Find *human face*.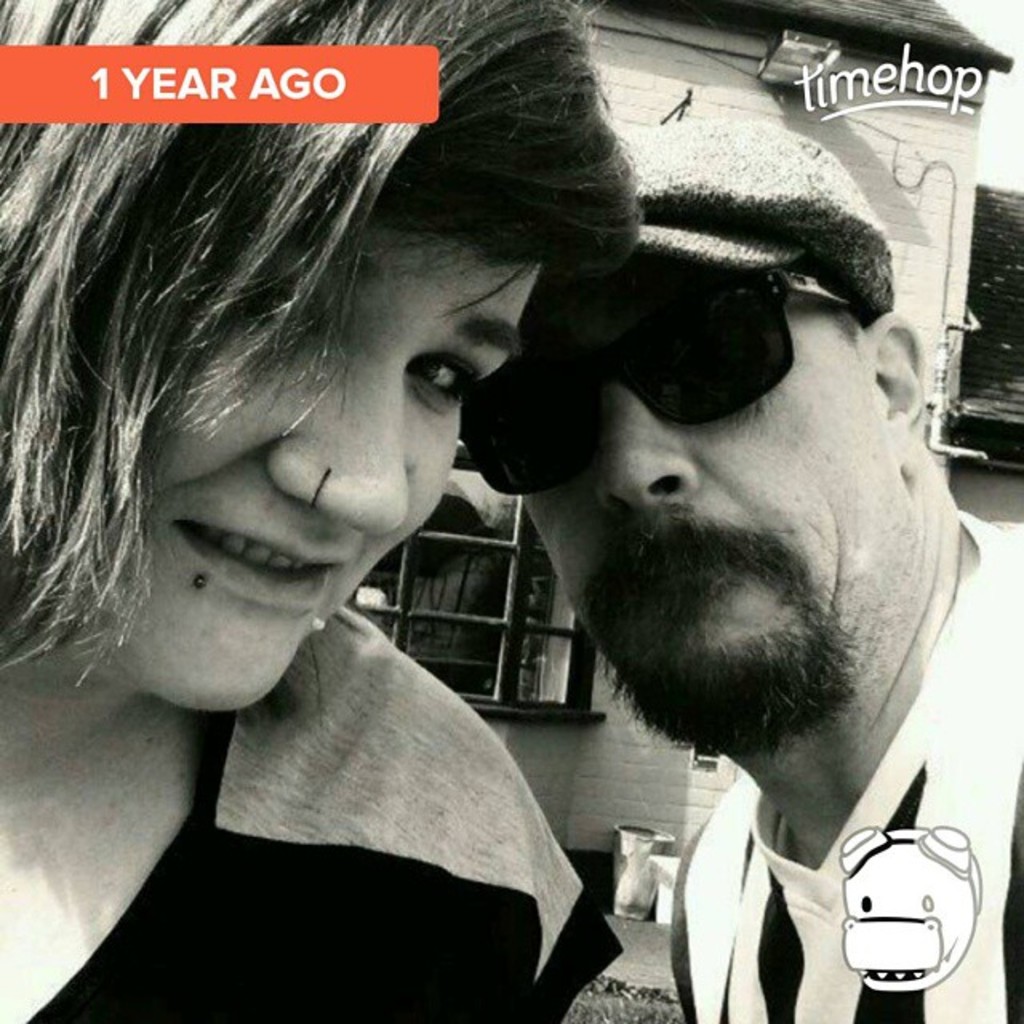
pyautogui.locateOnScreen(466, 254, 890, 754).
